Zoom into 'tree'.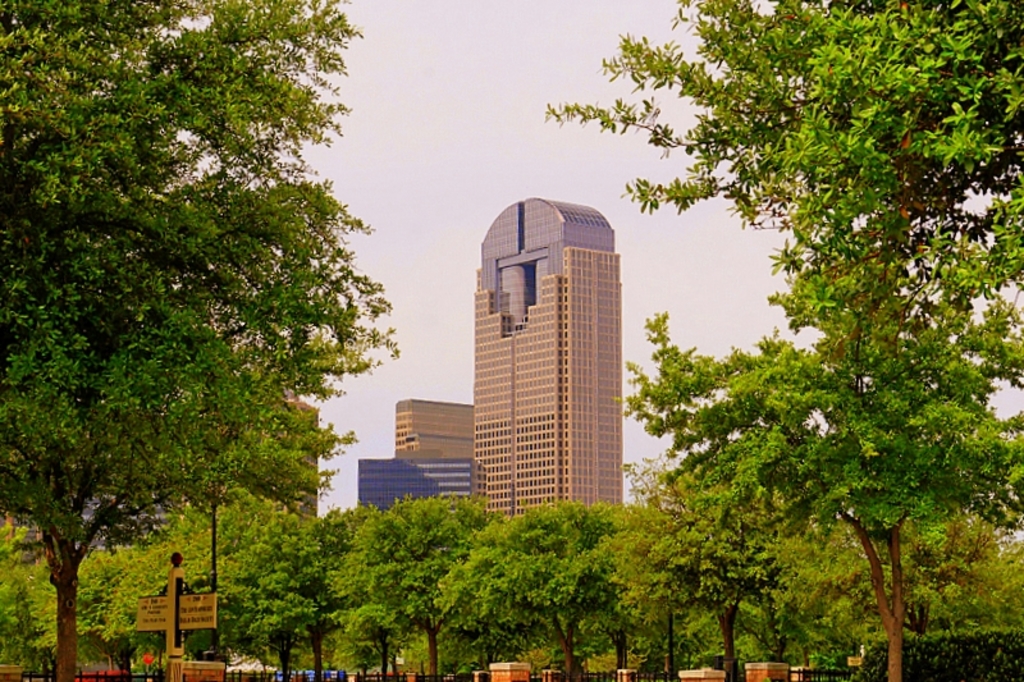
Zoom target: (left=0, top=0, right=398, bottom=681).
